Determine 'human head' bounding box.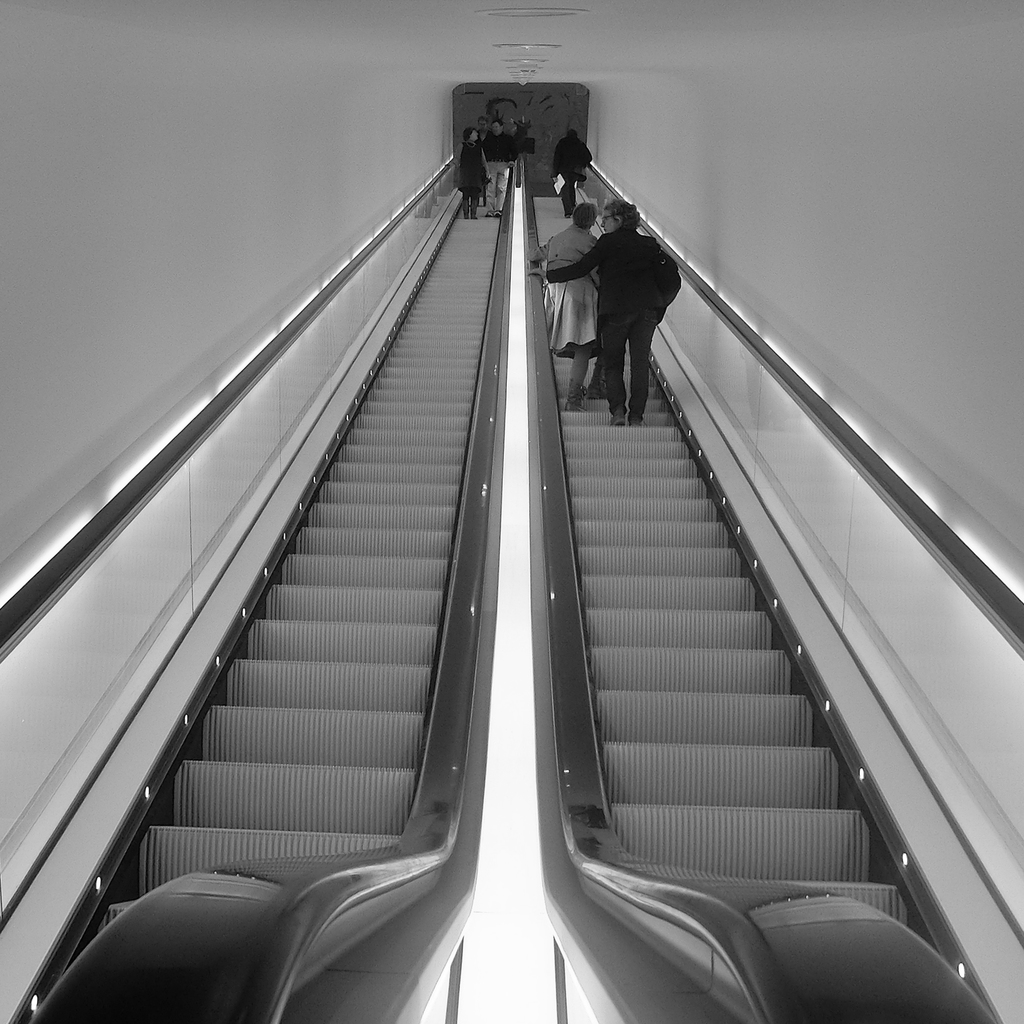
Determined: (x1=492, y1=119, x2=504, y2=136).
